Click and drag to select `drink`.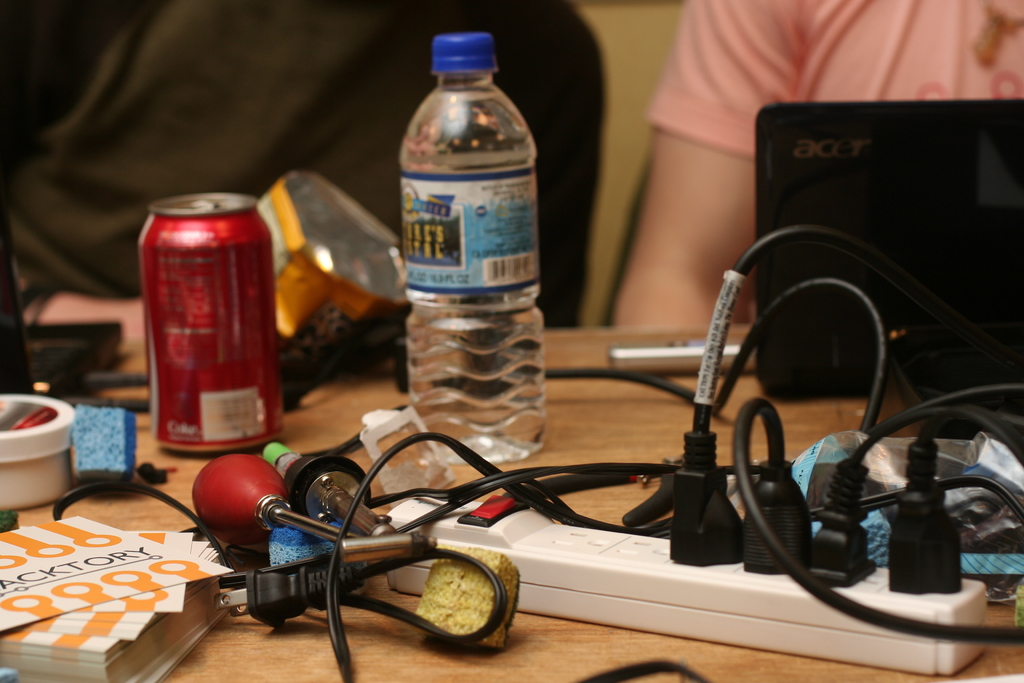
Selection: [394,10,539,416].
